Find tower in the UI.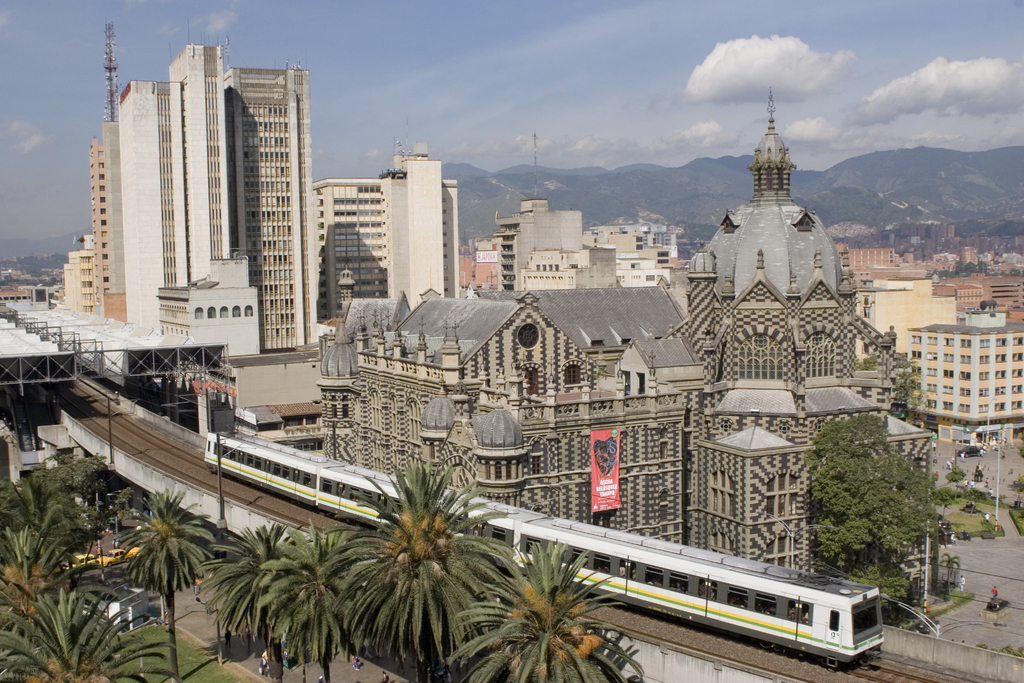
UI element at box(752, 97, 790, 197).
